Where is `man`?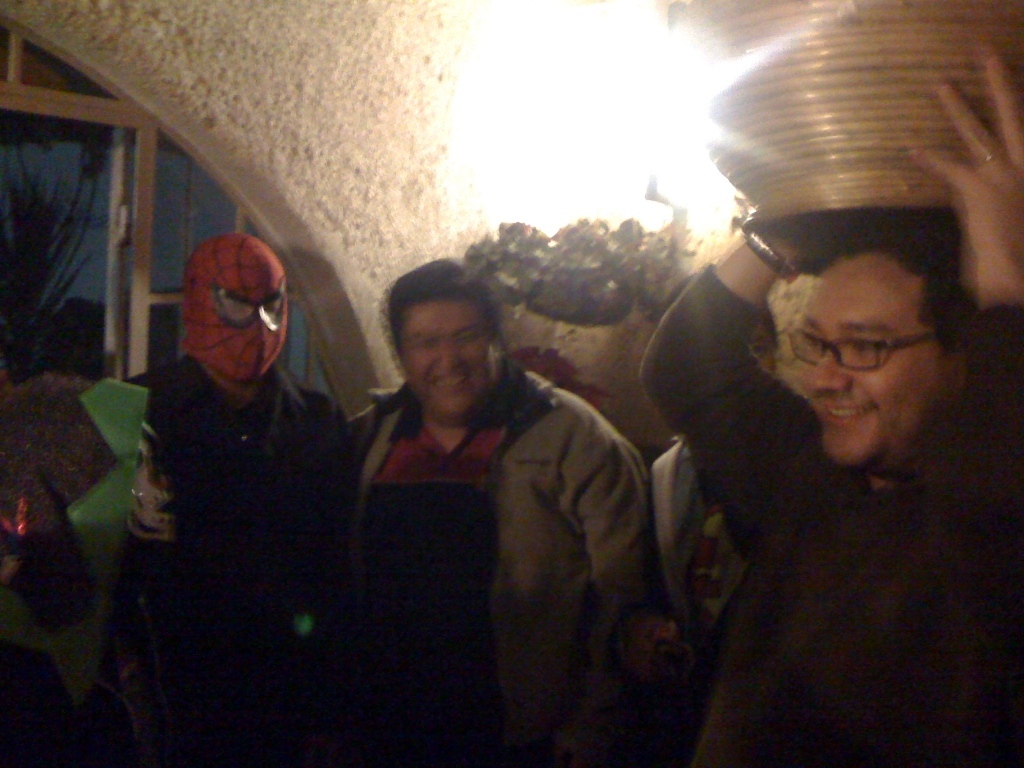
(x1=102, y1=231, x2=358, y2=767).
